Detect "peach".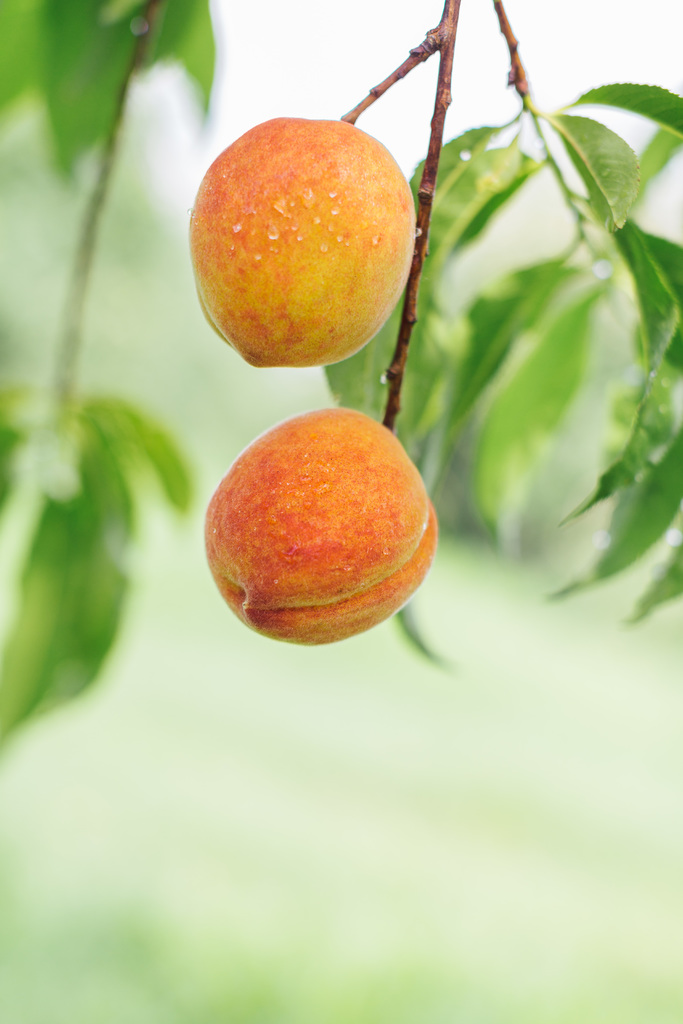
Detected at crop(204, 404, 442, 648).
